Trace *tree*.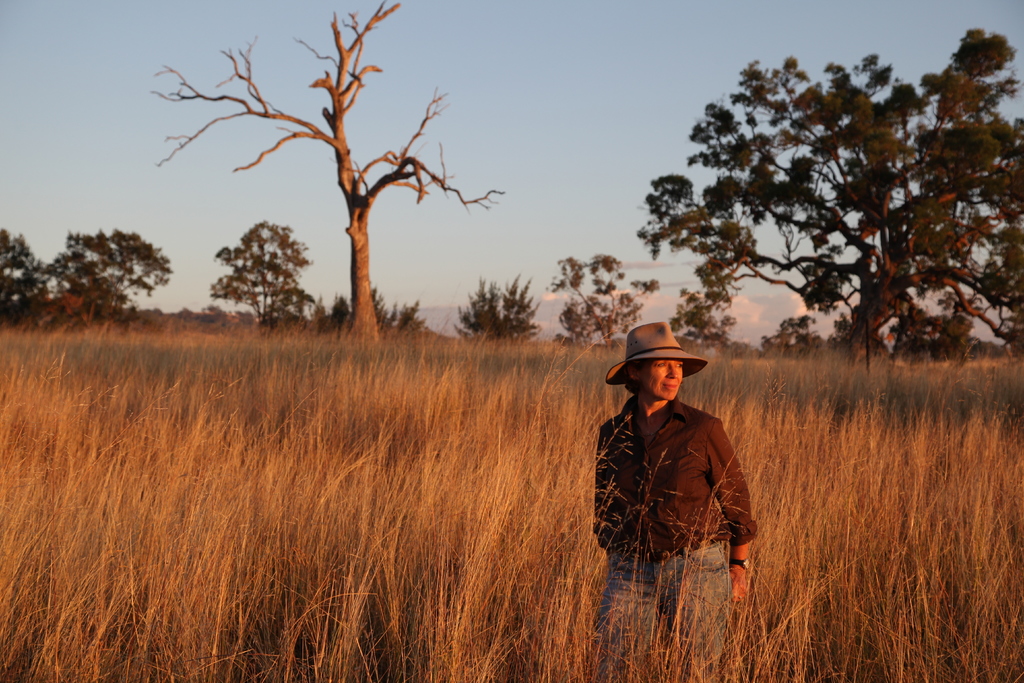
Traced to BBox(310, 278, 429, 332).
